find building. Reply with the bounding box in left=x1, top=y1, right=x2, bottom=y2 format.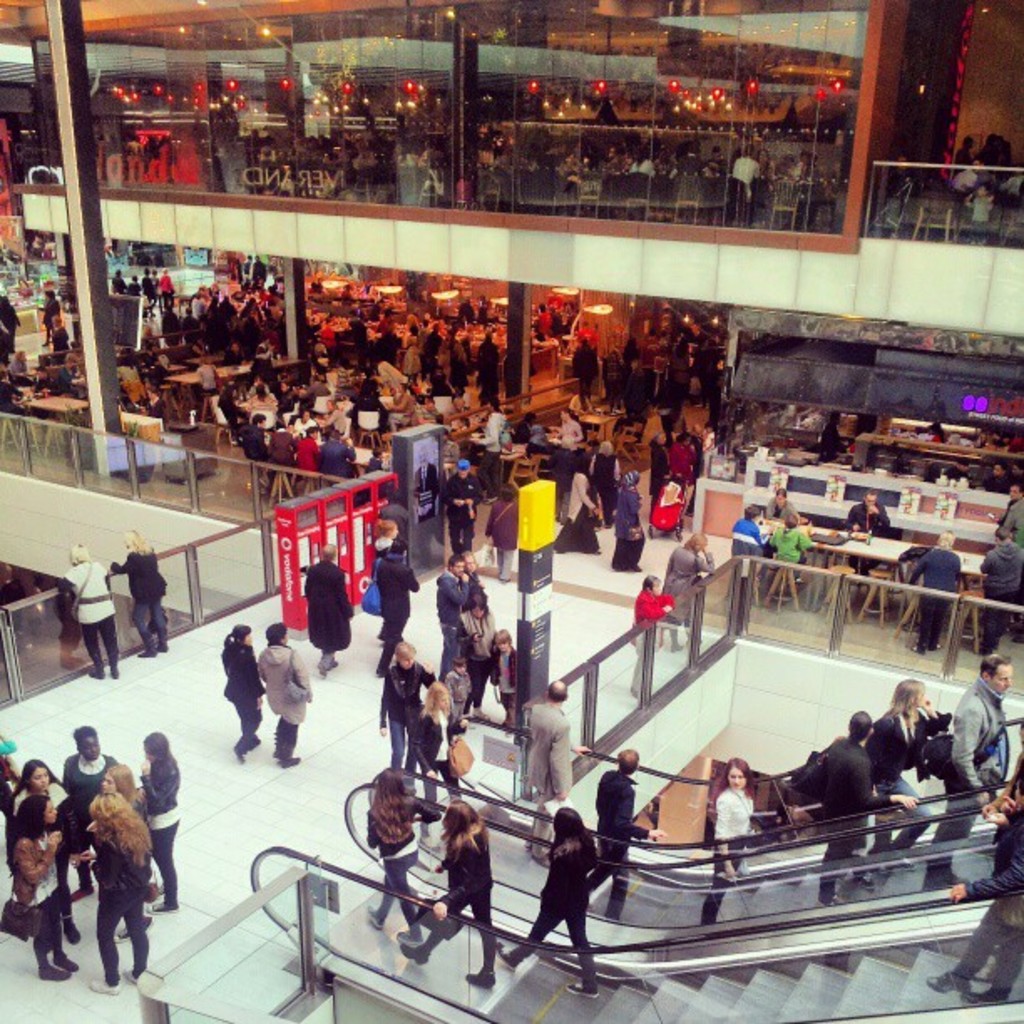
left=0, top=0, right=1022, bottom=1022.
